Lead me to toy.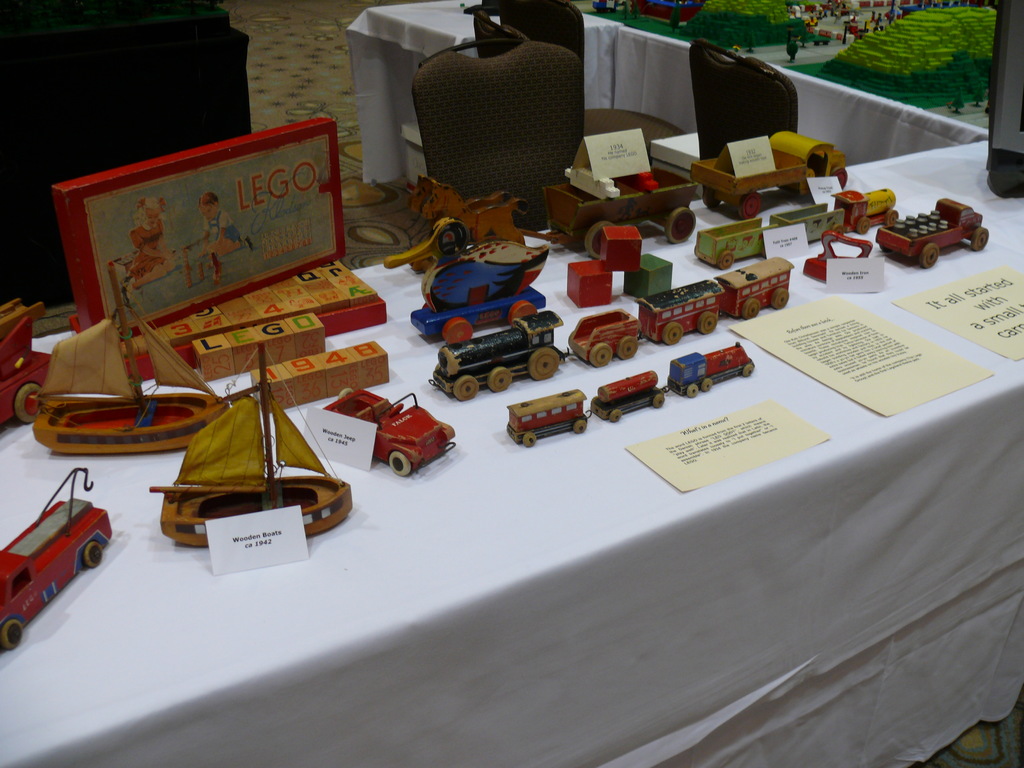
Lead to bbox=[541, 162, 694, 256].
